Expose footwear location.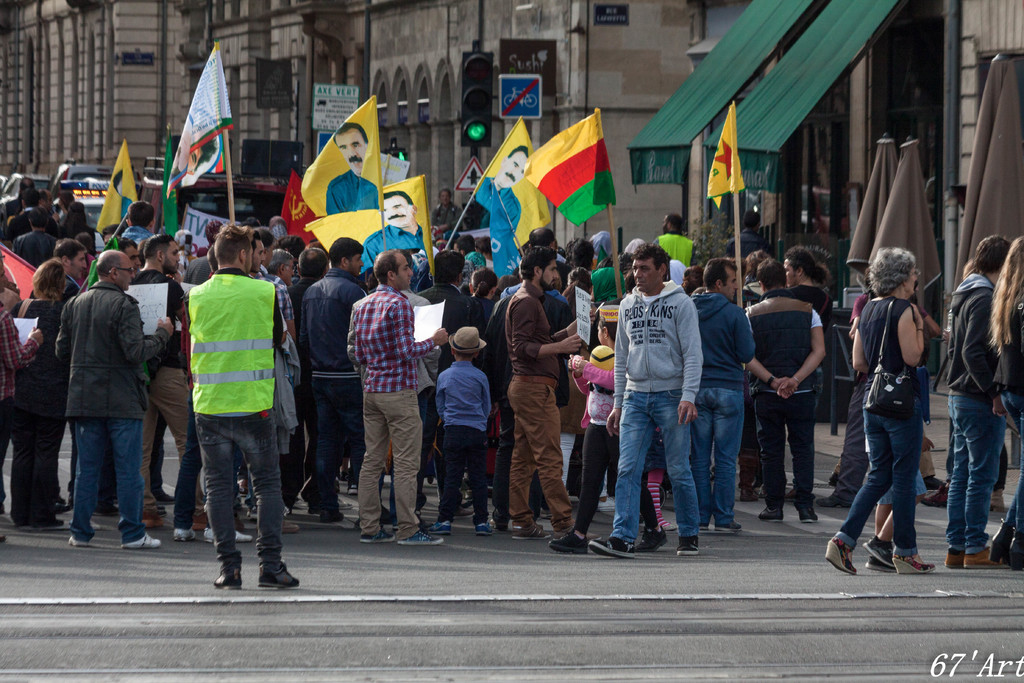
Exposed at [951, 547, 975, 567].
